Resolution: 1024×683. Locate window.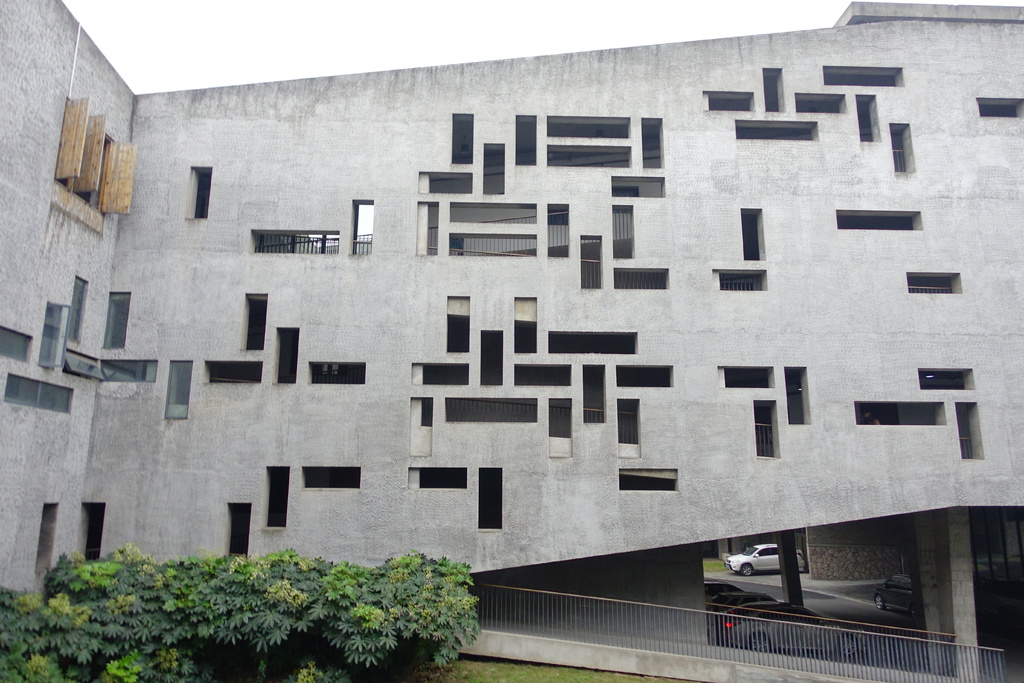
crop(612, 265, 671, 292).
